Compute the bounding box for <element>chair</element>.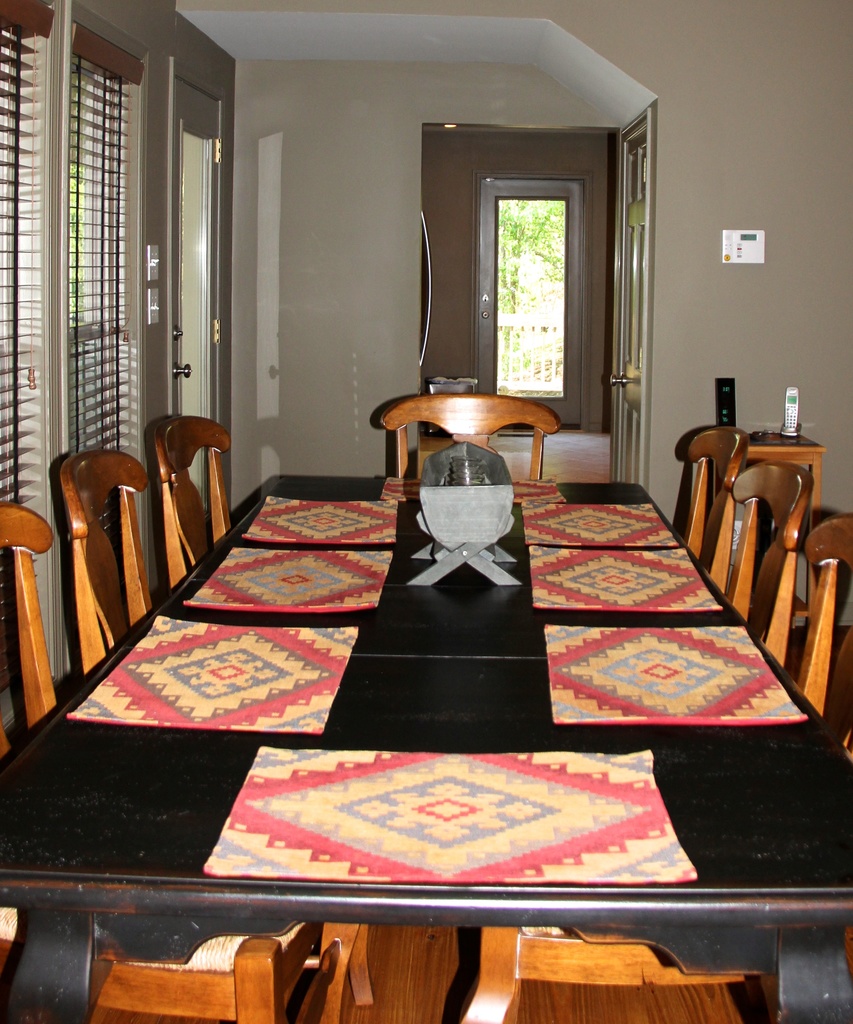
crop(58, 466, 149, 681).
